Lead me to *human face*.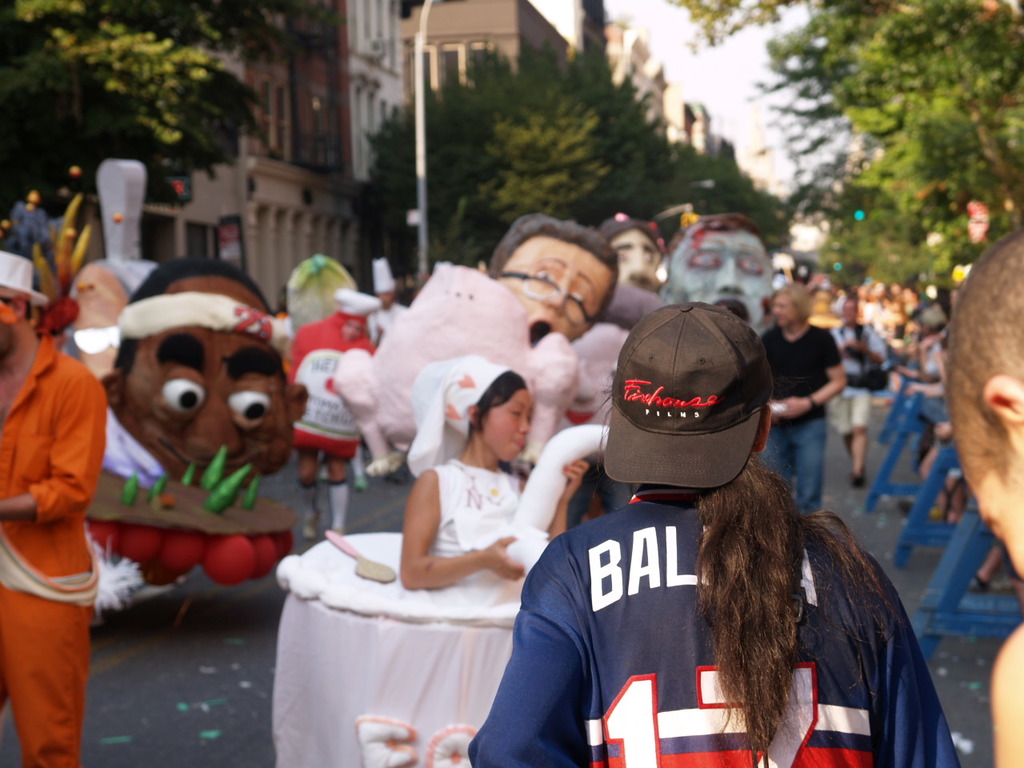
Lead to 125/278/291/483.
